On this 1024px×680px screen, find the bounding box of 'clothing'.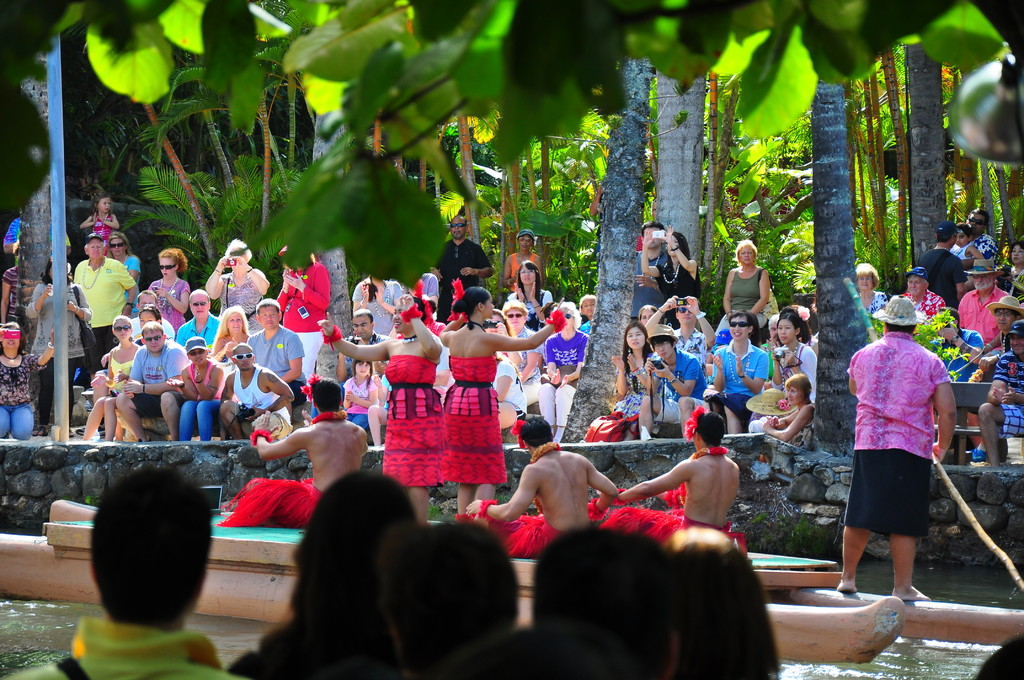
Bounding box: (186,401,213,440).
